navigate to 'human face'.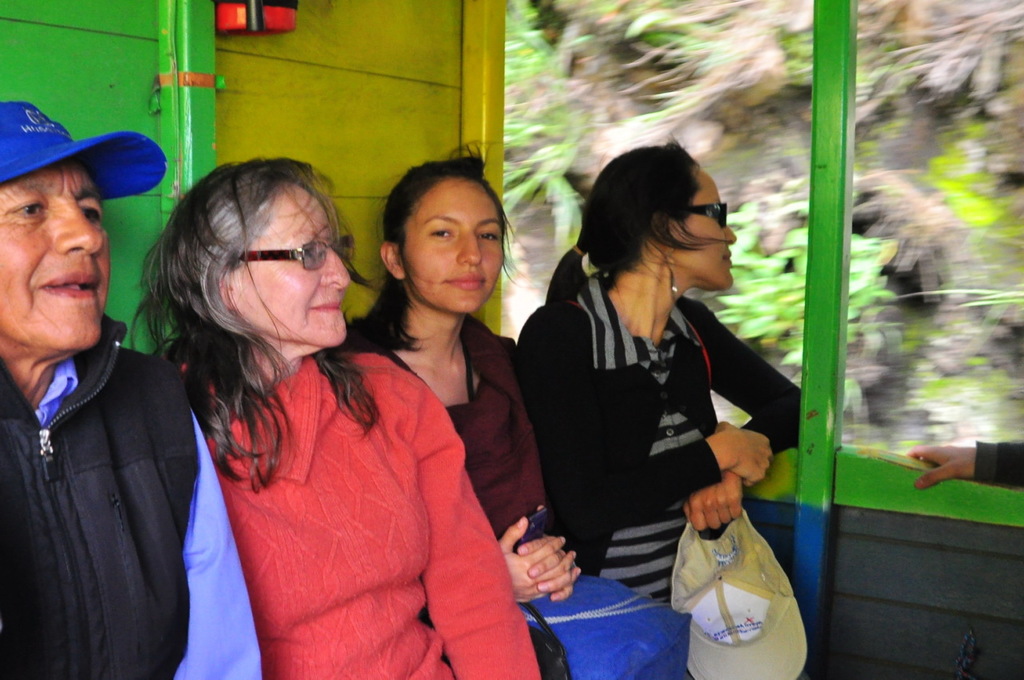
Navigation target: (241,188,357,342).
